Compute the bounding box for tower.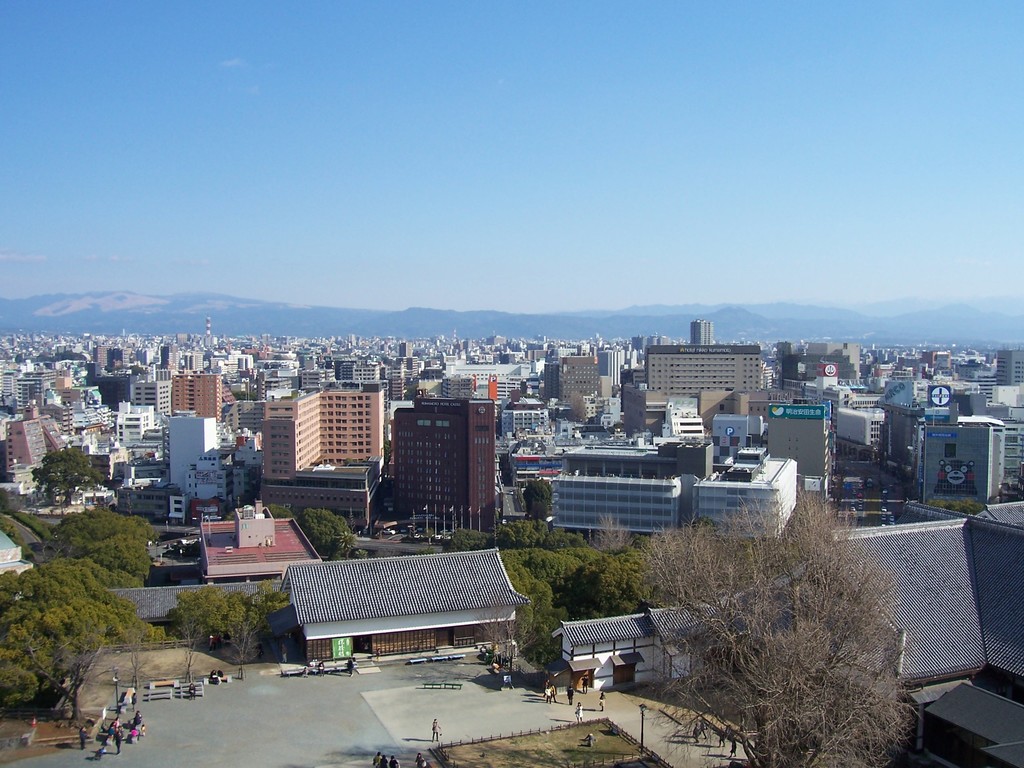
595 350 620 400.
